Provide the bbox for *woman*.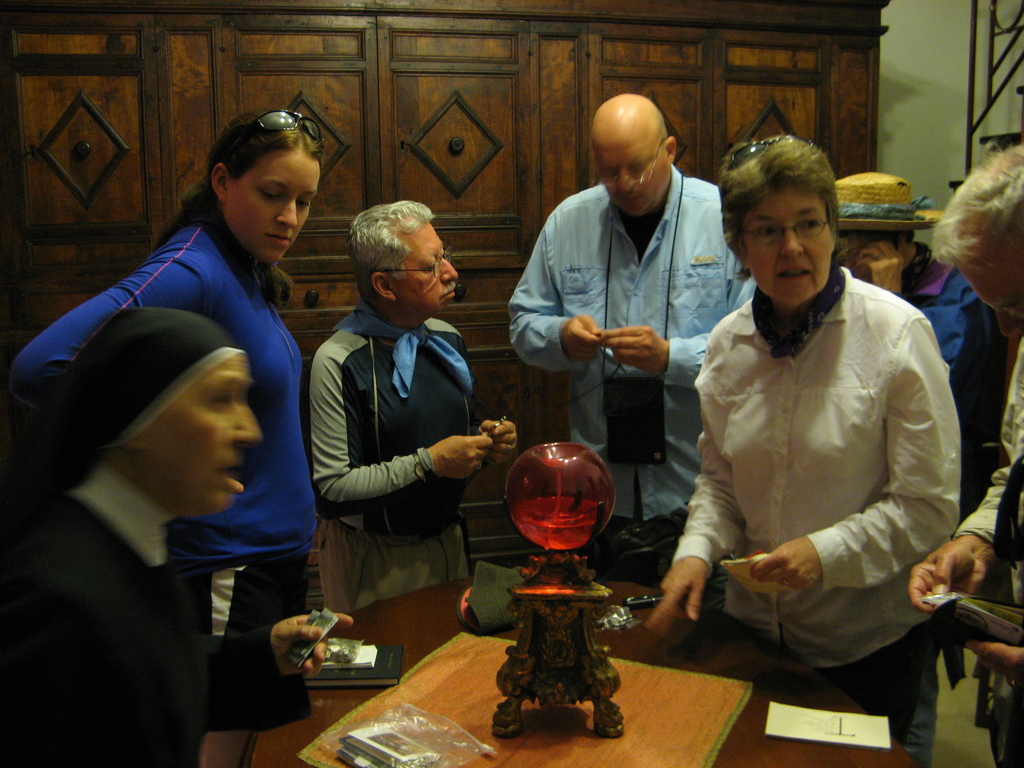
pyautogui.locateOnScreen(657, 135, 969, 742).
